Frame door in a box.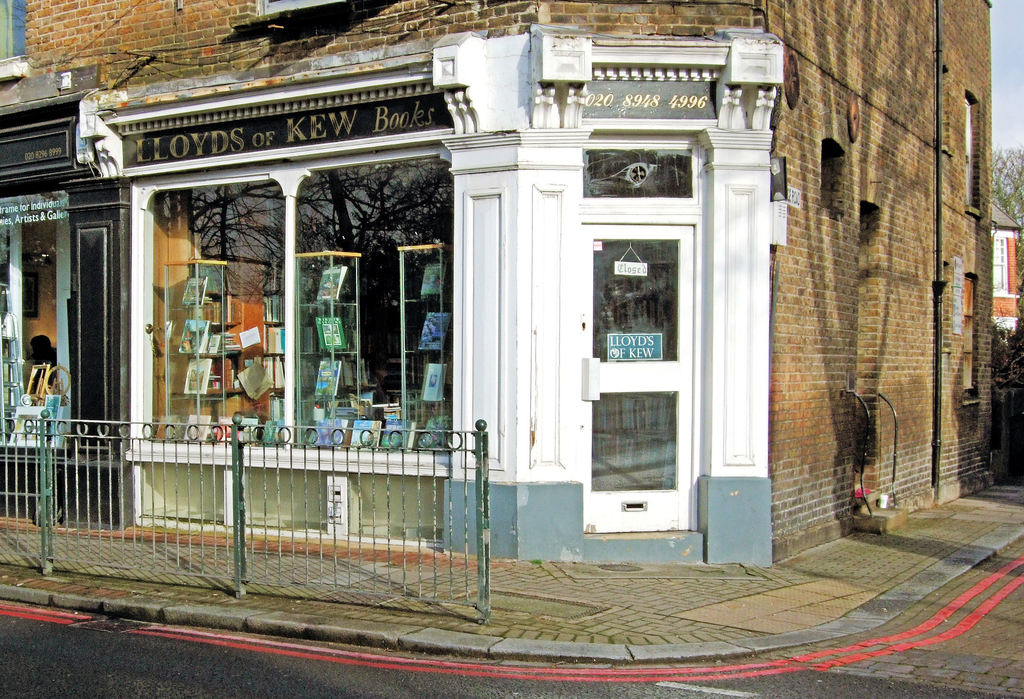
select_region(577, 179, 699, 527).
